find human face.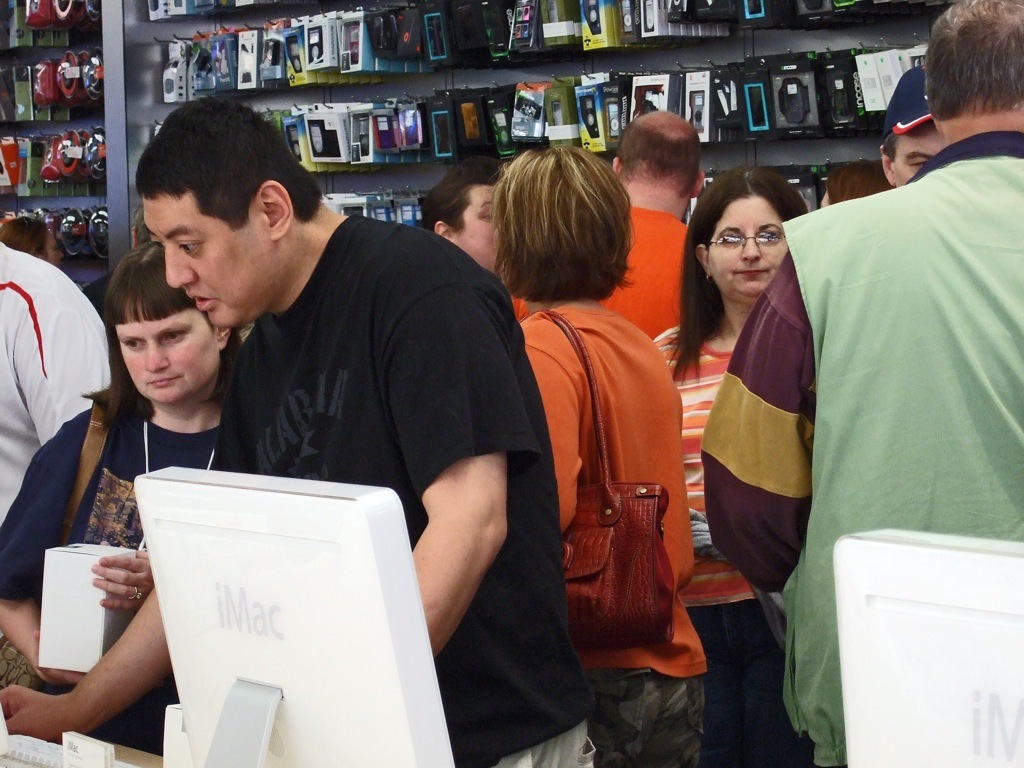
region(143, 190, 272, 334).
